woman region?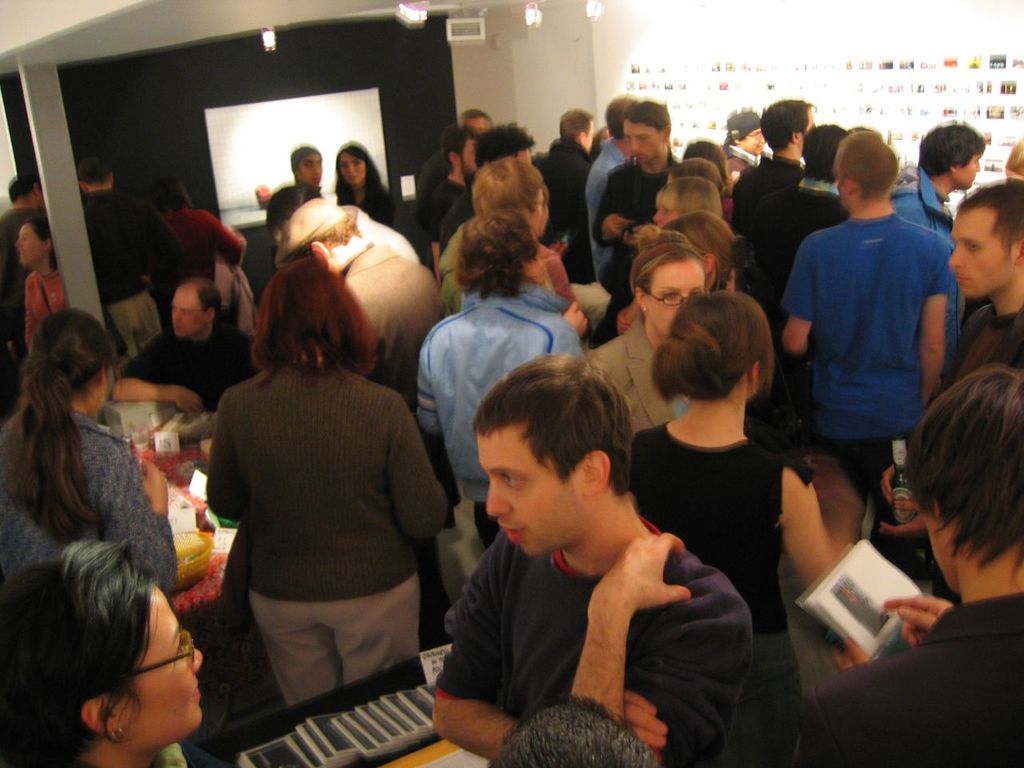
179,239,450,746
